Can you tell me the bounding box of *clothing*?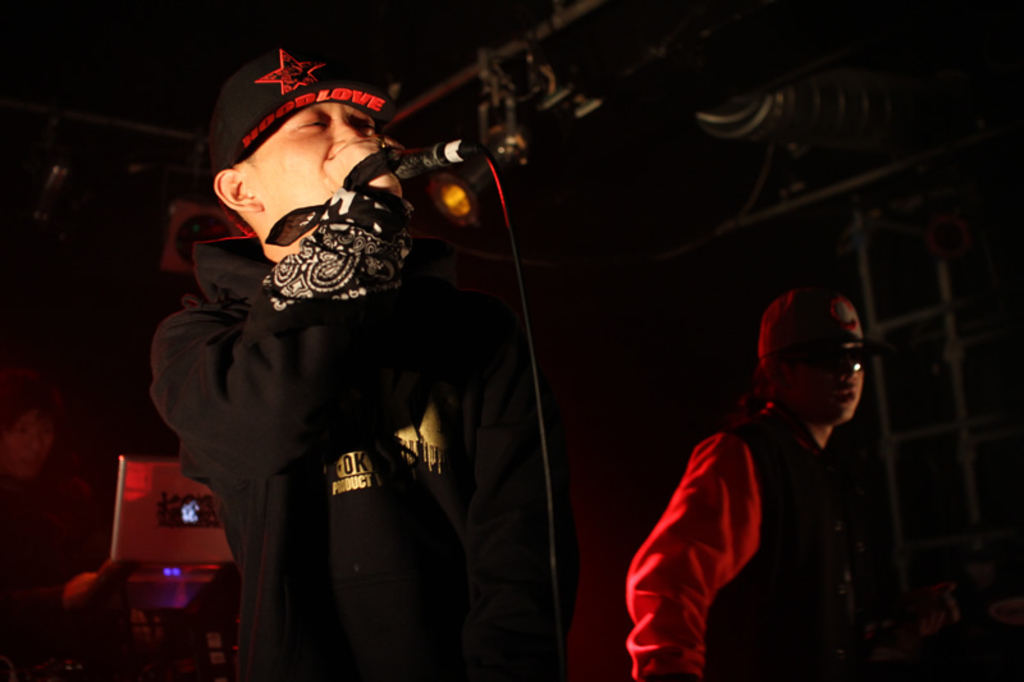
137, 198, 554, 681.
